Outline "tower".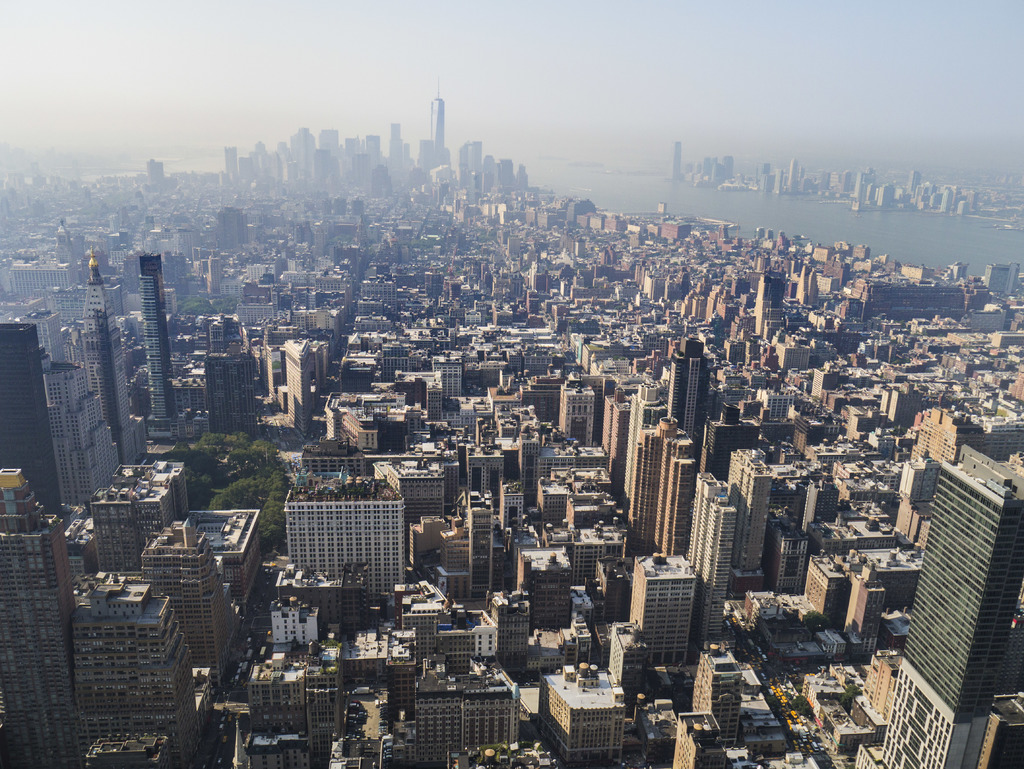
Outline: [x1=148, y1=252, x2=175, y2=417].
